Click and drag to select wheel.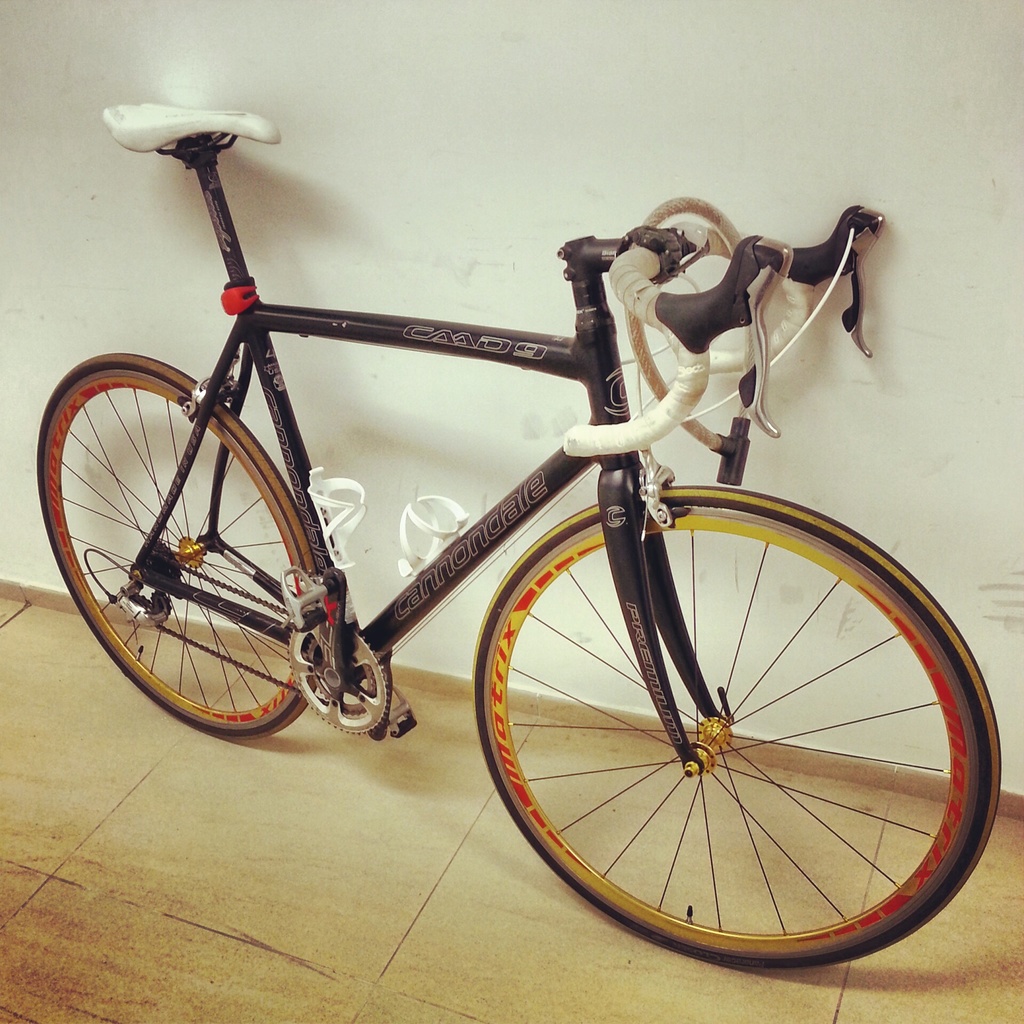
Selection: <bbox>474, 486, 1004, 967</bbox>.
